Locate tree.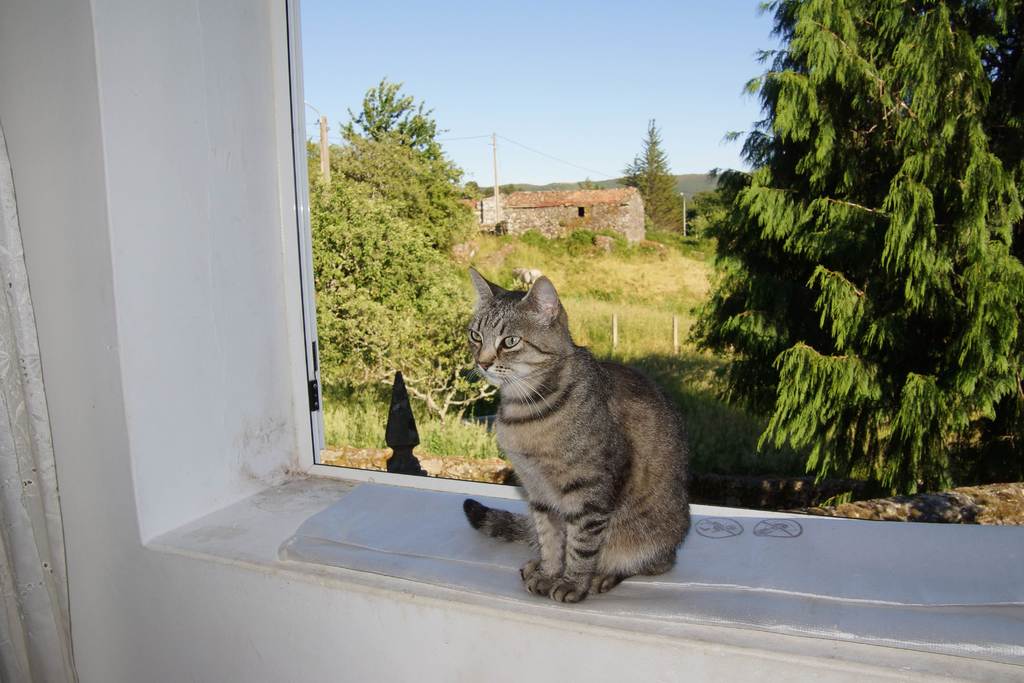
Bounding box: [x1=618, y1=112, x2=682, y2=241].
